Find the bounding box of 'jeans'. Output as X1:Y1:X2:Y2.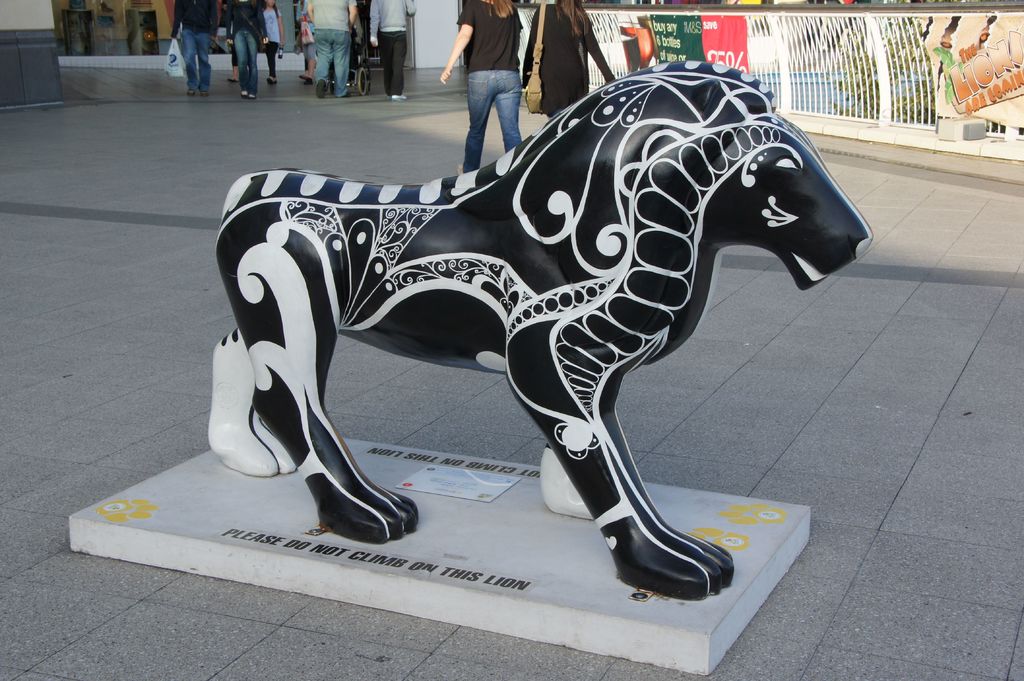
442:49:545:161.
